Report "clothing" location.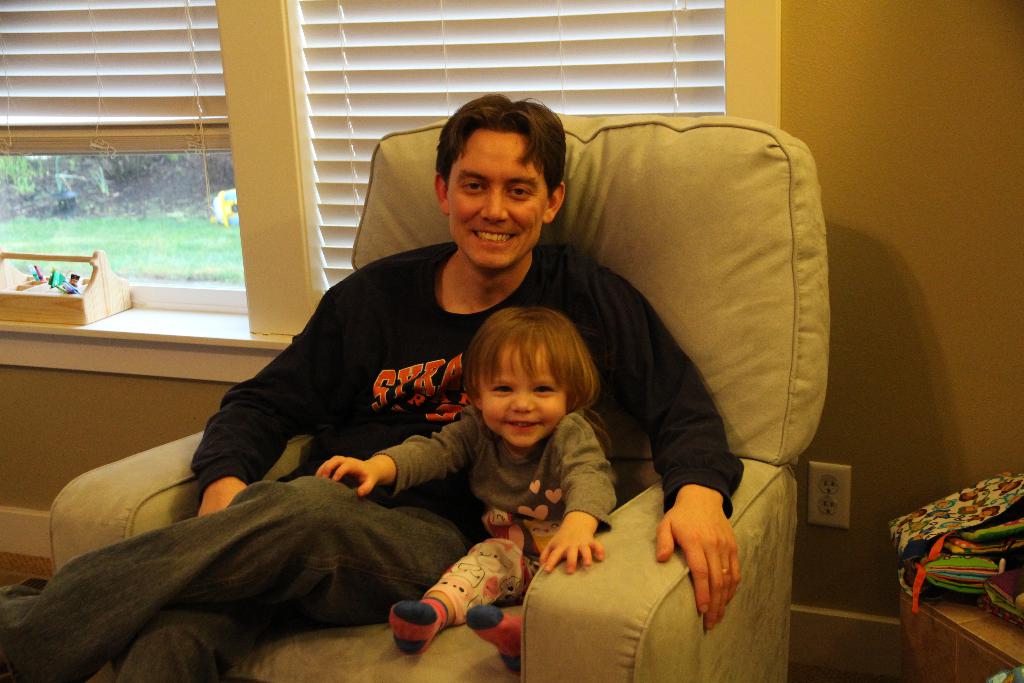
Report: 403/388/650/565.
